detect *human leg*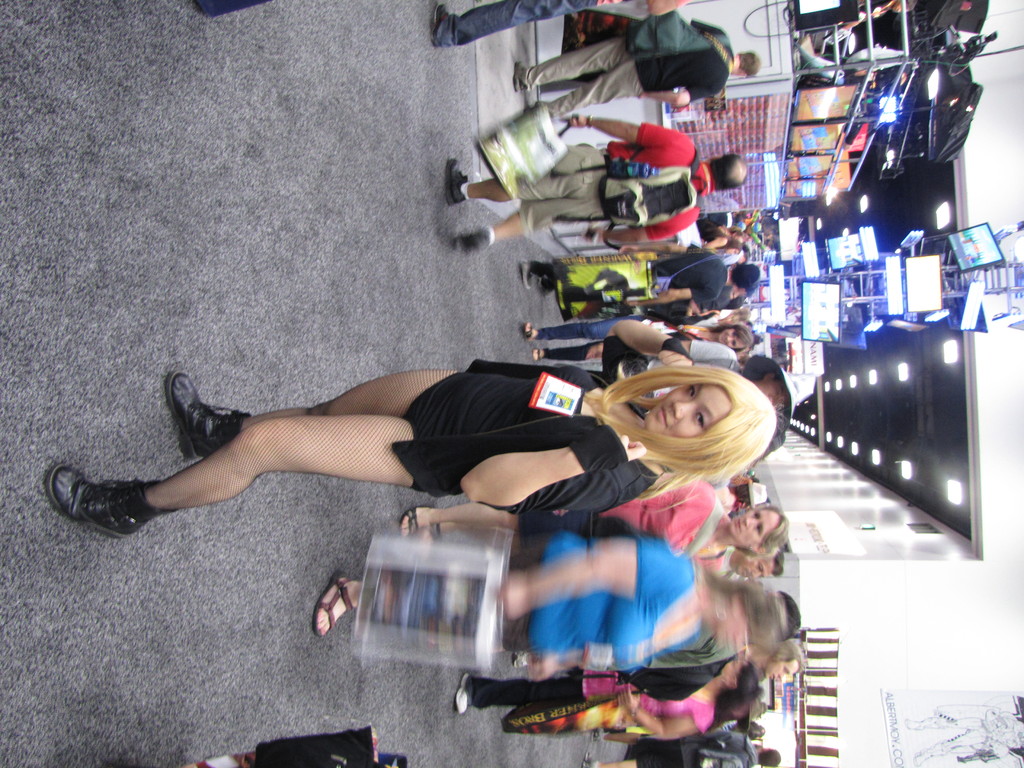
crop(520, 259, 561, 287)
